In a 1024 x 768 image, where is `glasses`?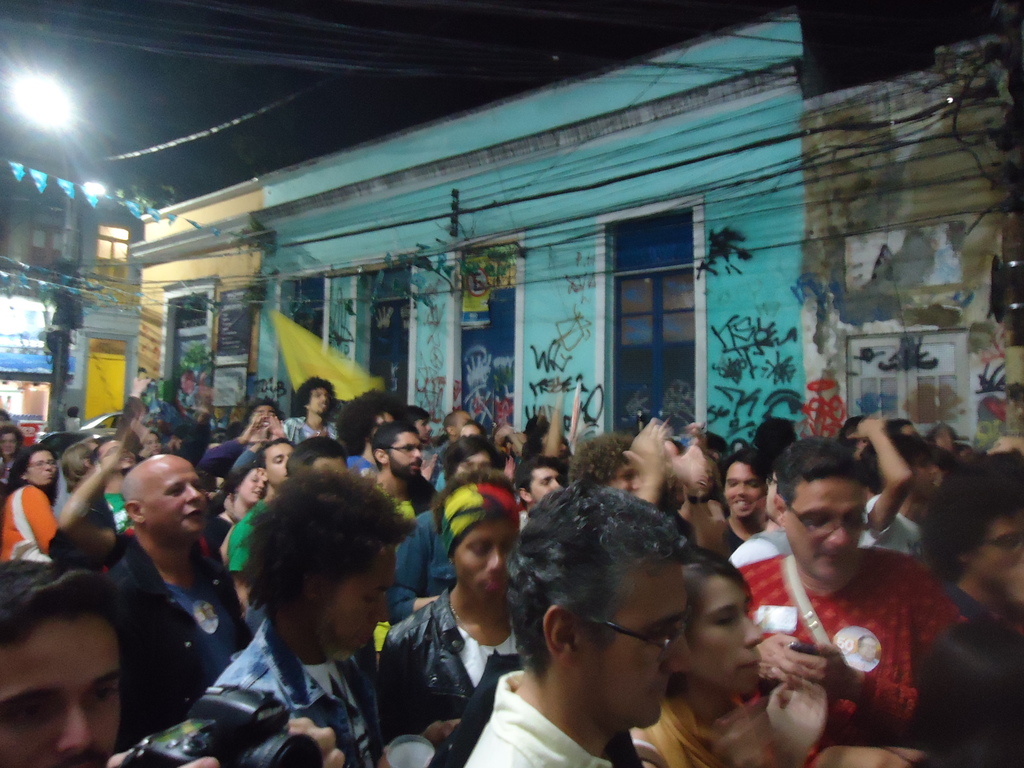
{"left": 577, "top": 614, "right": 697, "bottom": 696}.
